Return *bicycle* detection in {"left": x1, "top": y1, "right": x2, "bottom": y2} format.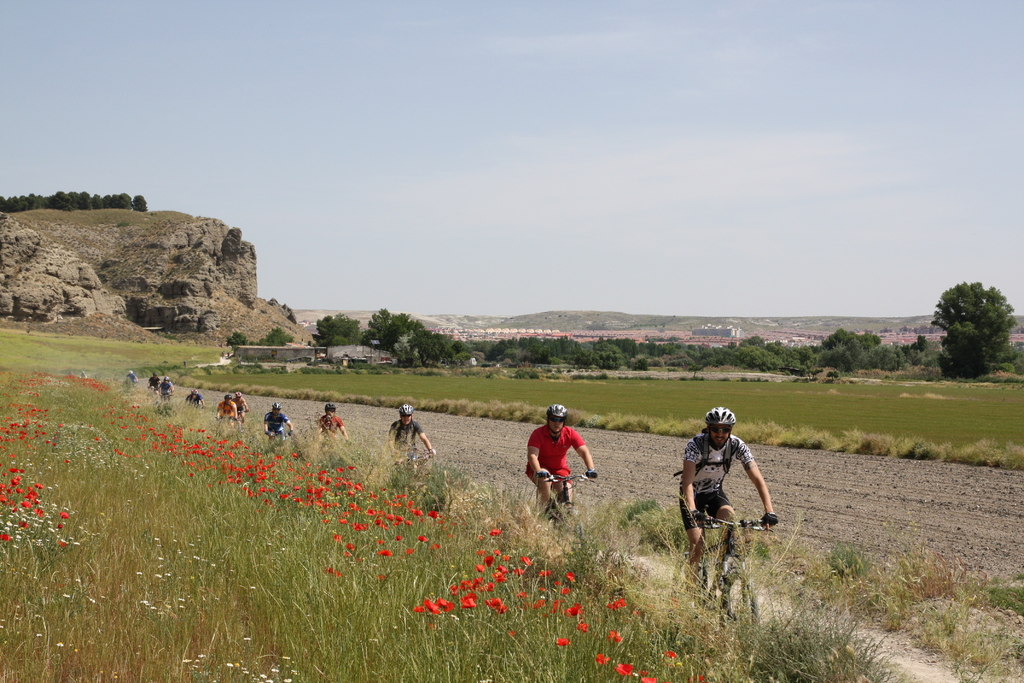
{"left": 537, "top": 473, "right": 597, "bottom": 542}.
